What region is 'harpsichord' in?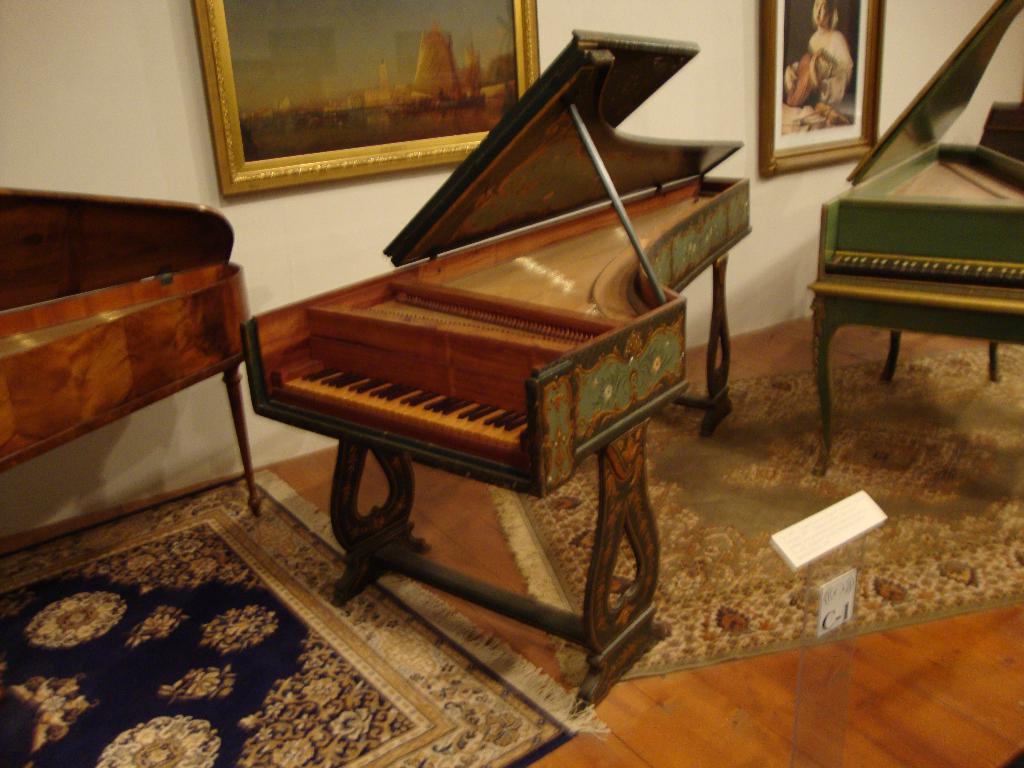
left=810, top=0, right=1023, bottom=470.
